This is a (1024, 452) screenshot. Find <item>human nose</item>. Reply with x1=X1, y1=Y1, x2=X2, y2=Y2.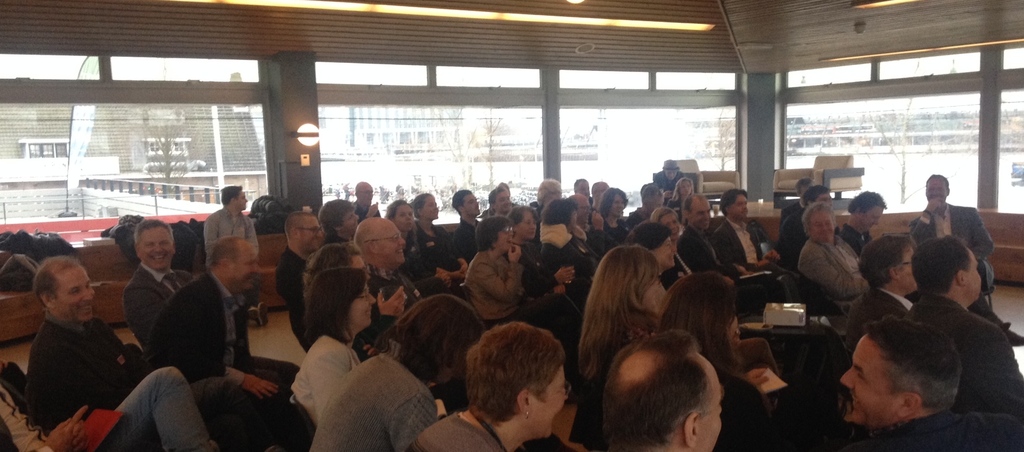
x1=838, y1=367, x2=859, y2=392.
